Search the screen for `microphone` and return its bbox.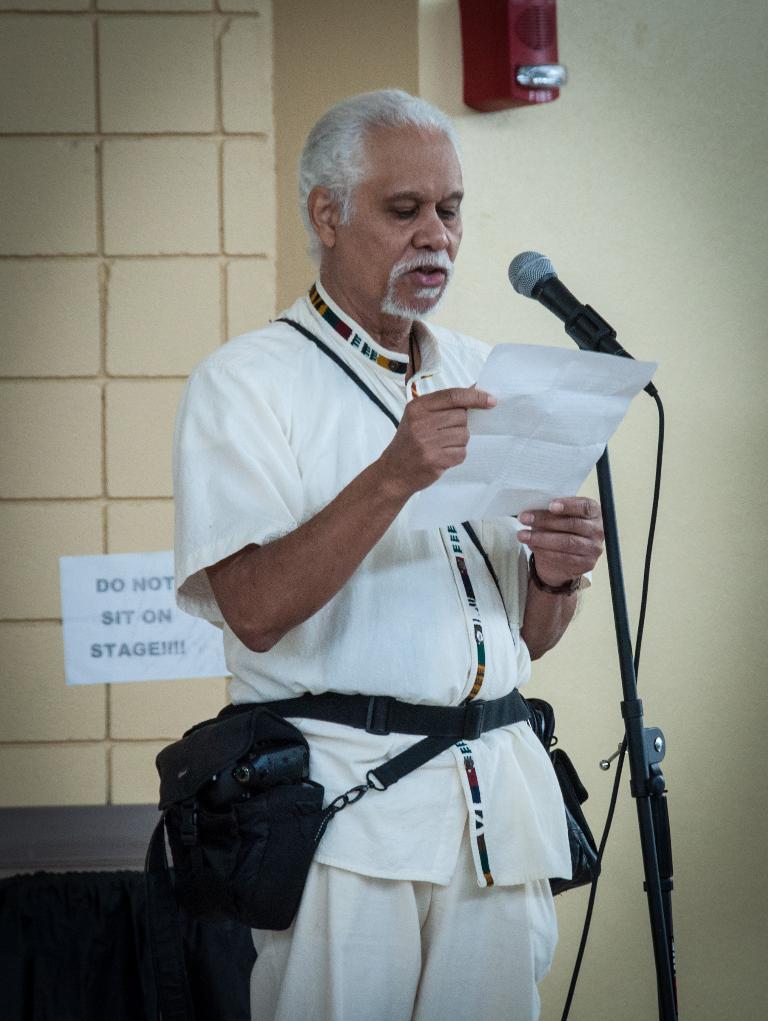
Found: left=505, top=248, right=657, bottom=396.
